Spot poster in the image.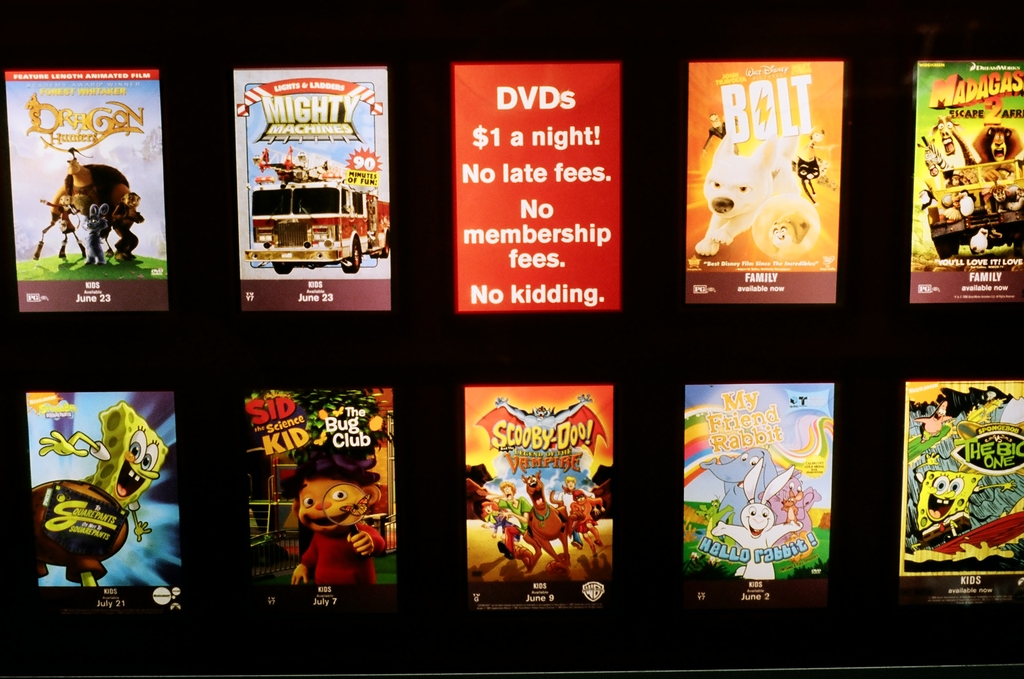
poster found at bbox=[234, 63, 390, 314].
